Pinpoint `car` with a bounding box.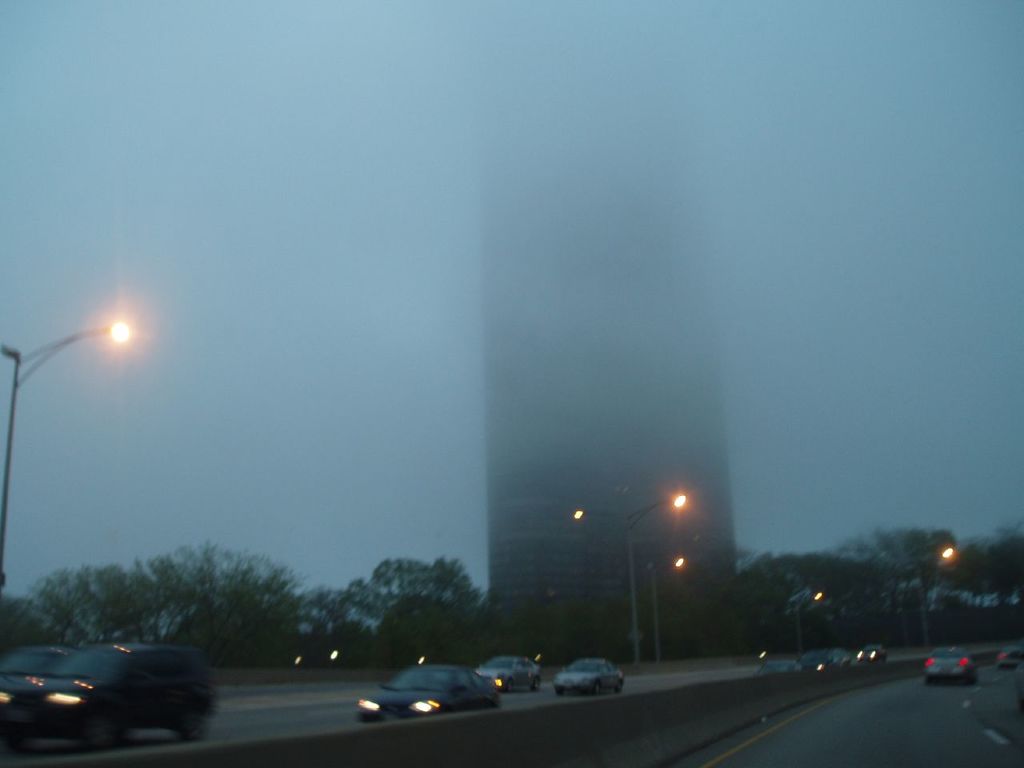
<bbox>359, 666, 502, 723</bbox>.
